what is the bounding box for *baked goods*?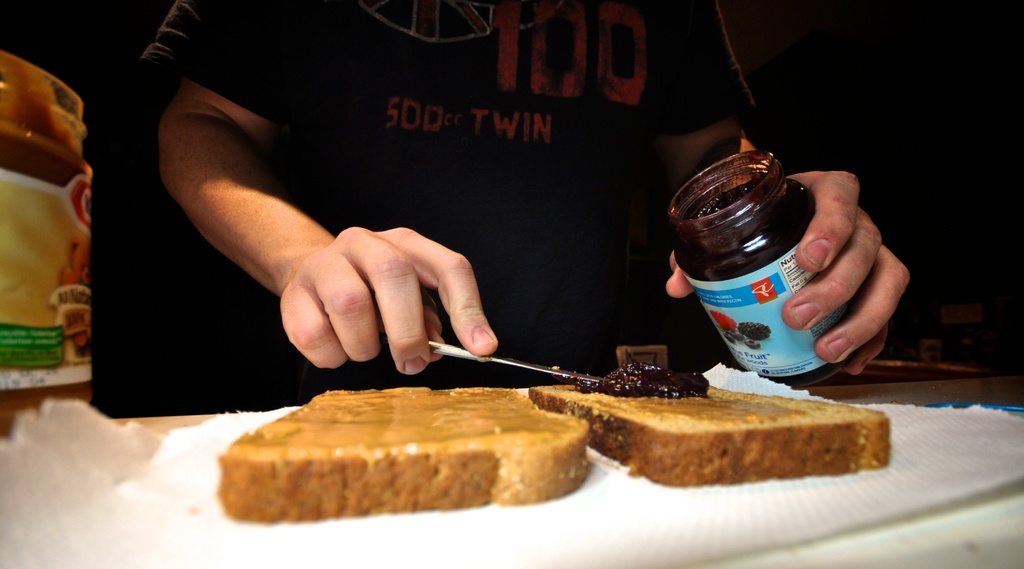
{"x1": 213, "y1": 385, "x2": 591, "y2": 527}.
